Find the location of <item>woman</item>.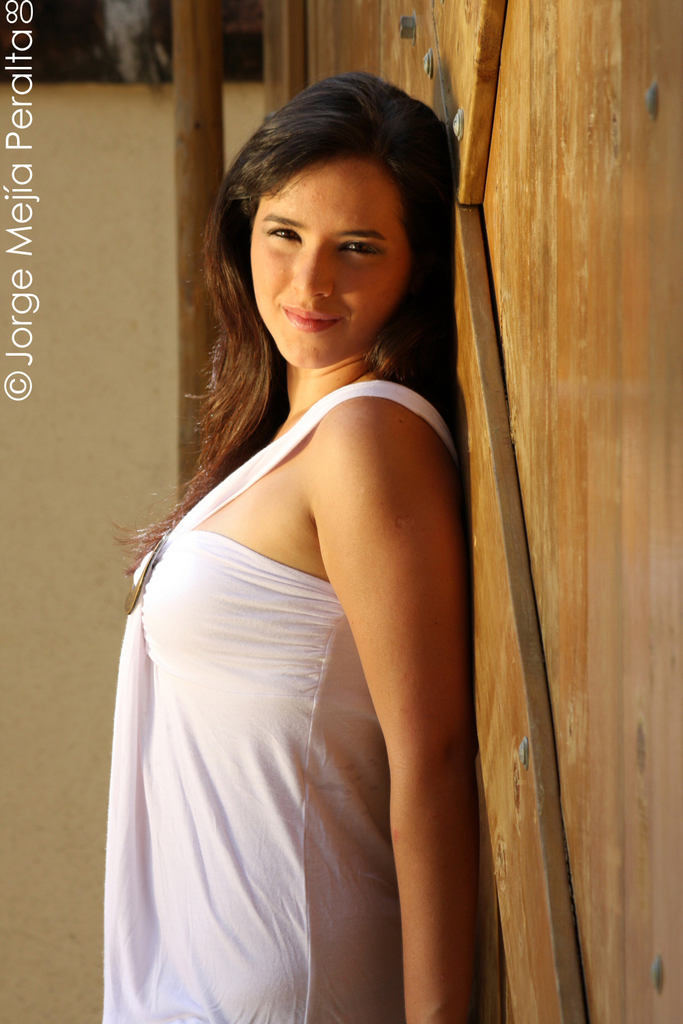
Location: locate(104, 70, 527, 1020).
